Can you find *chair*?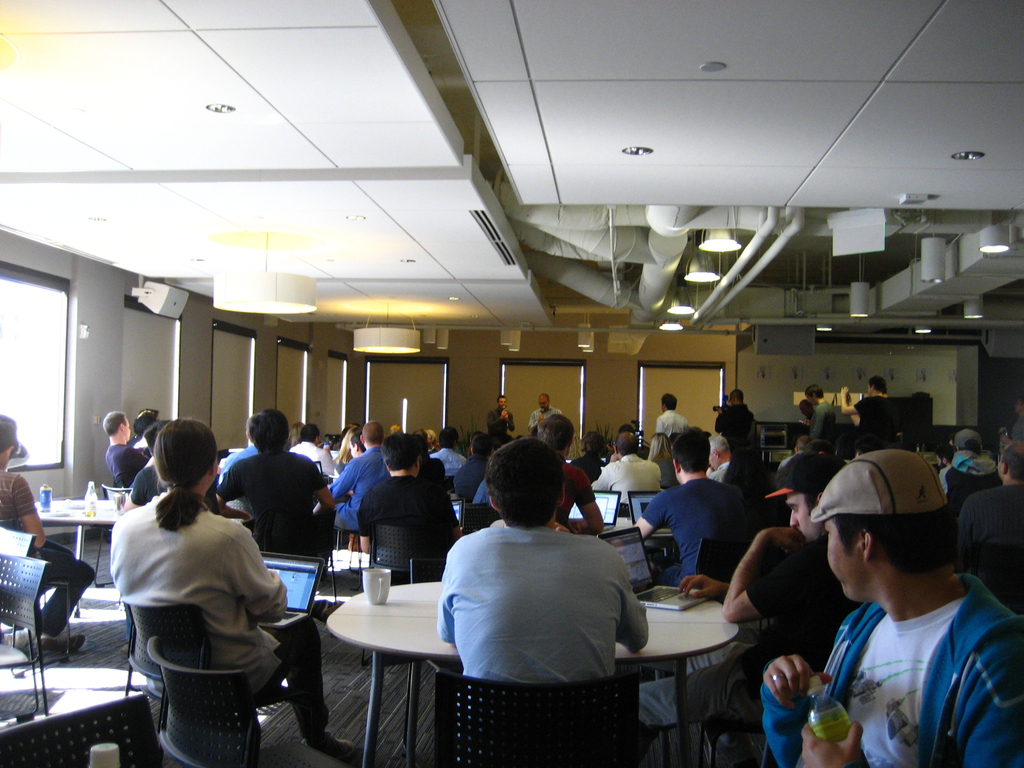
Yes, bounding box: 0 524 70 666.
